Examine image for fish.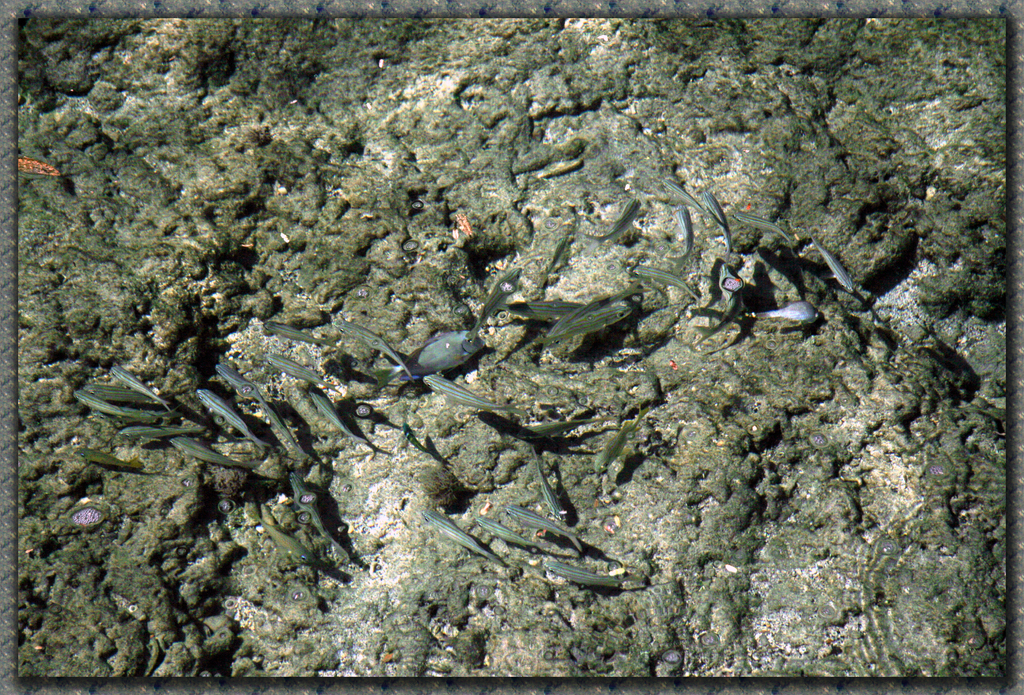
Examination result: select_region(216, 364, 271, 404).
